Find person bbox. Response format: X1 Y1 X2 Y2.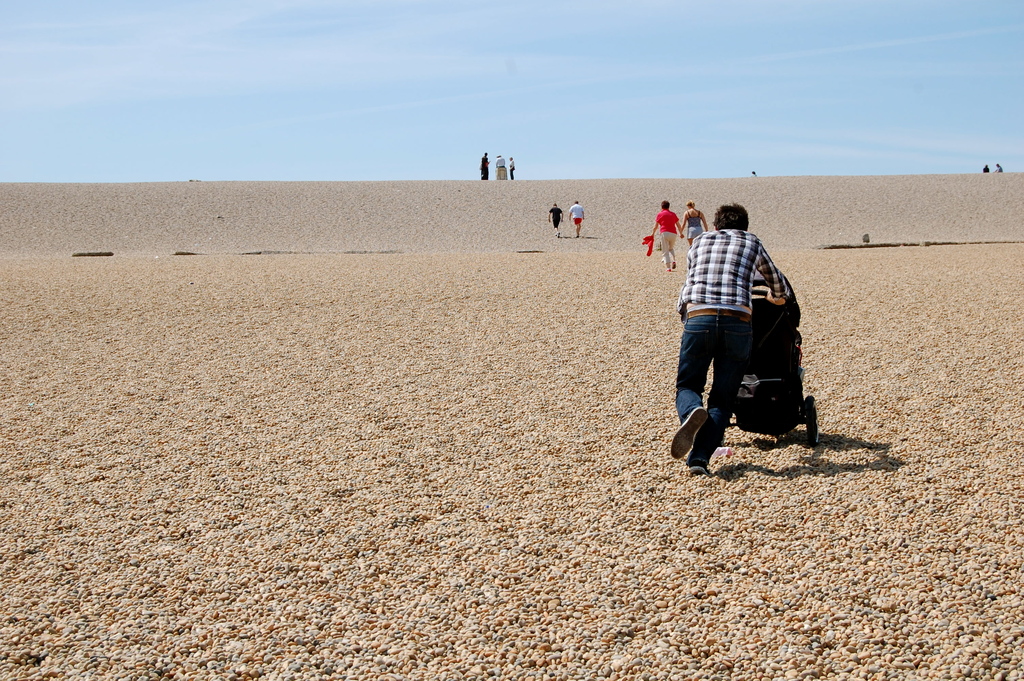
648 197 680 269.
